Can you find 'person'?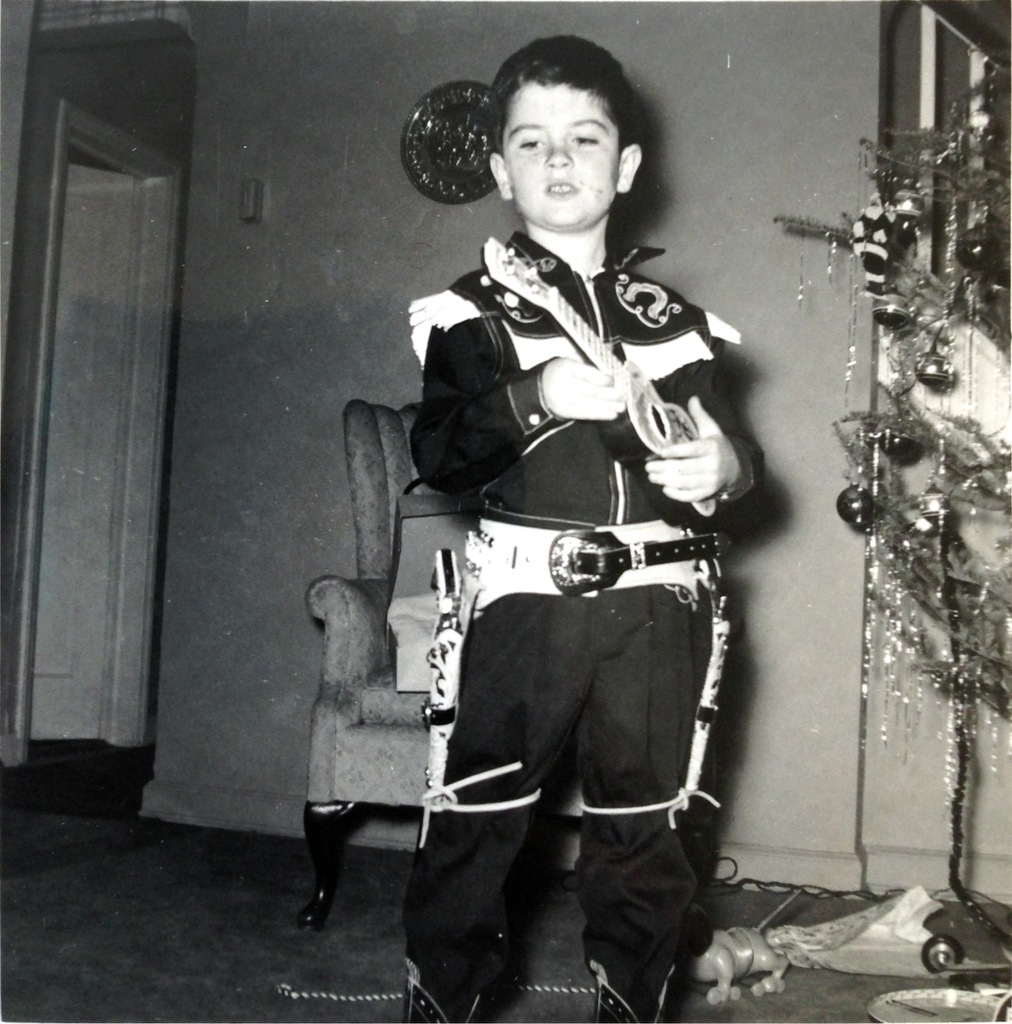
Yes, bounding box: box(412, 43, 752, 1023).
